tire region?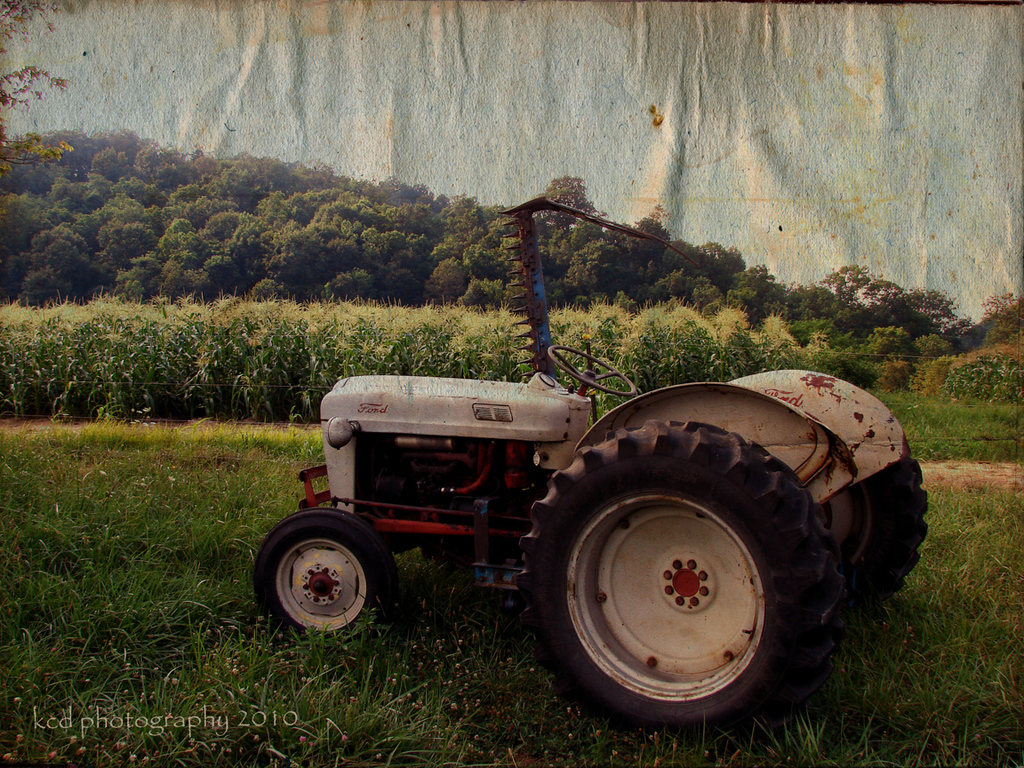
box(819, 434, 929, 622)
